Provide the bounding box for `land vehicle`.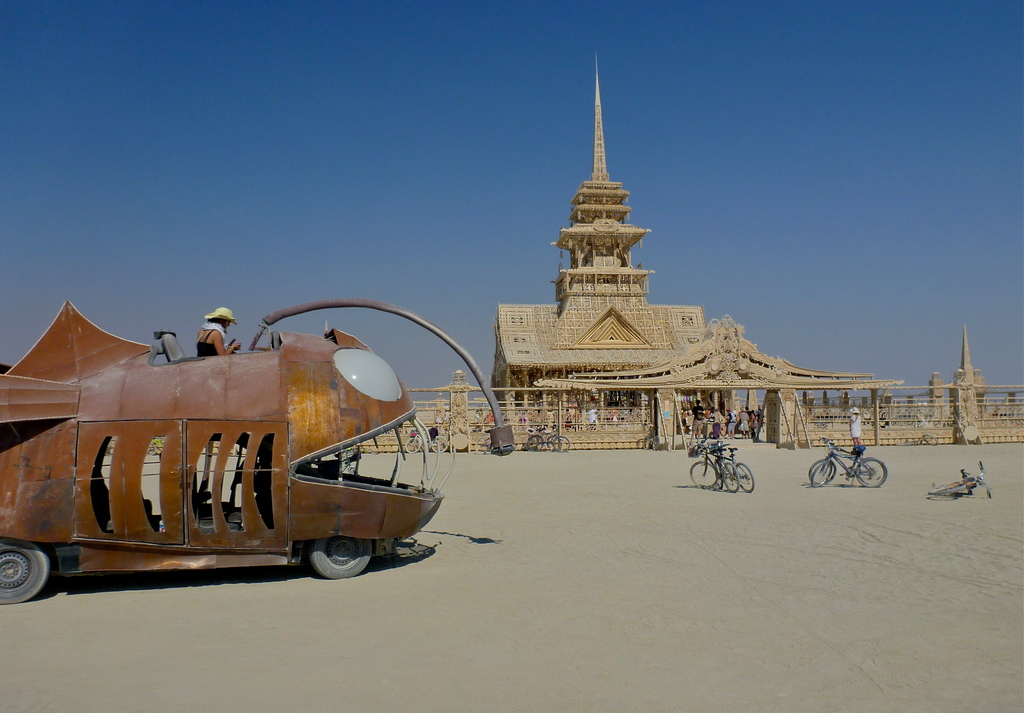
[0,313,472,589].
